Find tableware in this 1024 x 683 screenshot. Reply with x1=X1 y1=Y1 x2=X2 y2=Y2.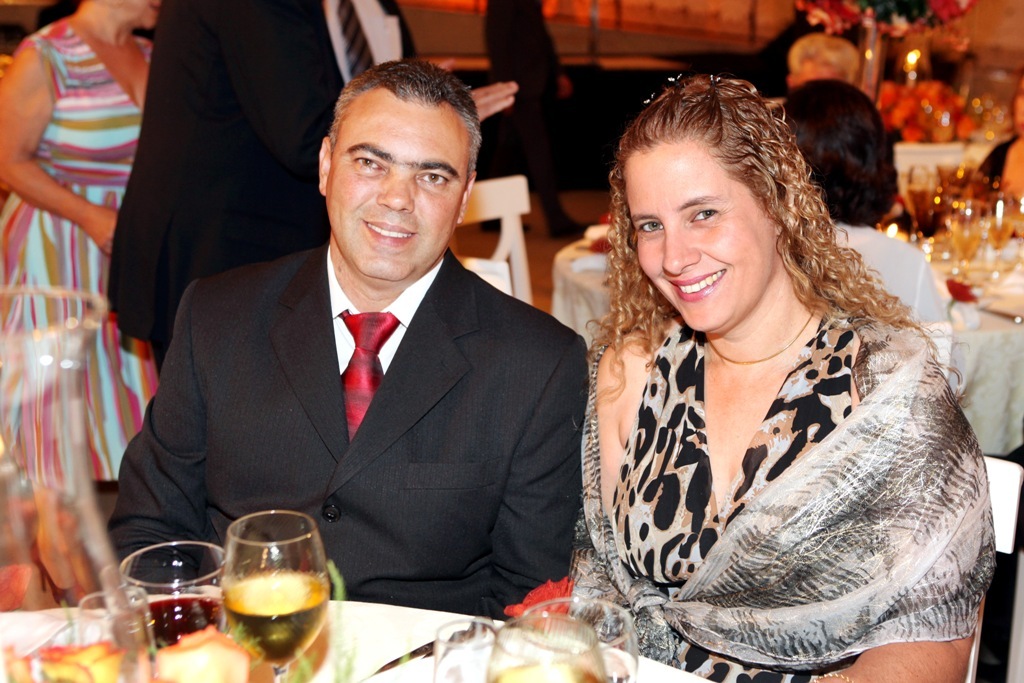
x1=431 y1=621 x2=494 y2=682.
